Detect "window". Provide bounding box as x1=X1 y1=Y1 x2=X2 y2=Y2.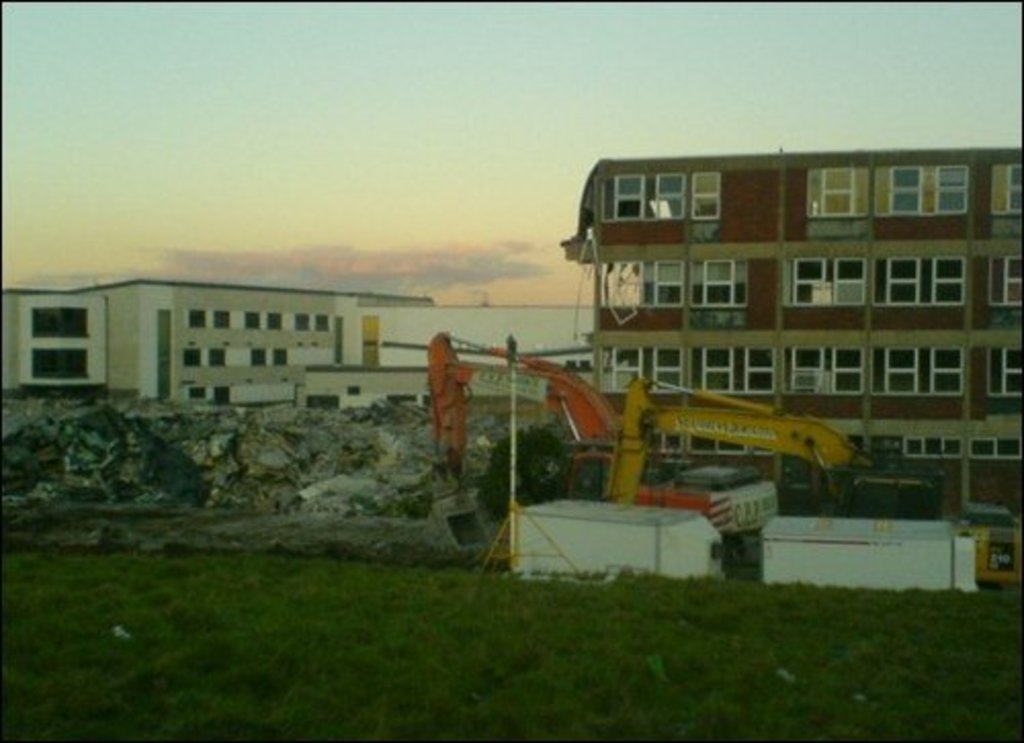
x1=989 y1=162 x2=1022 y2=215.
